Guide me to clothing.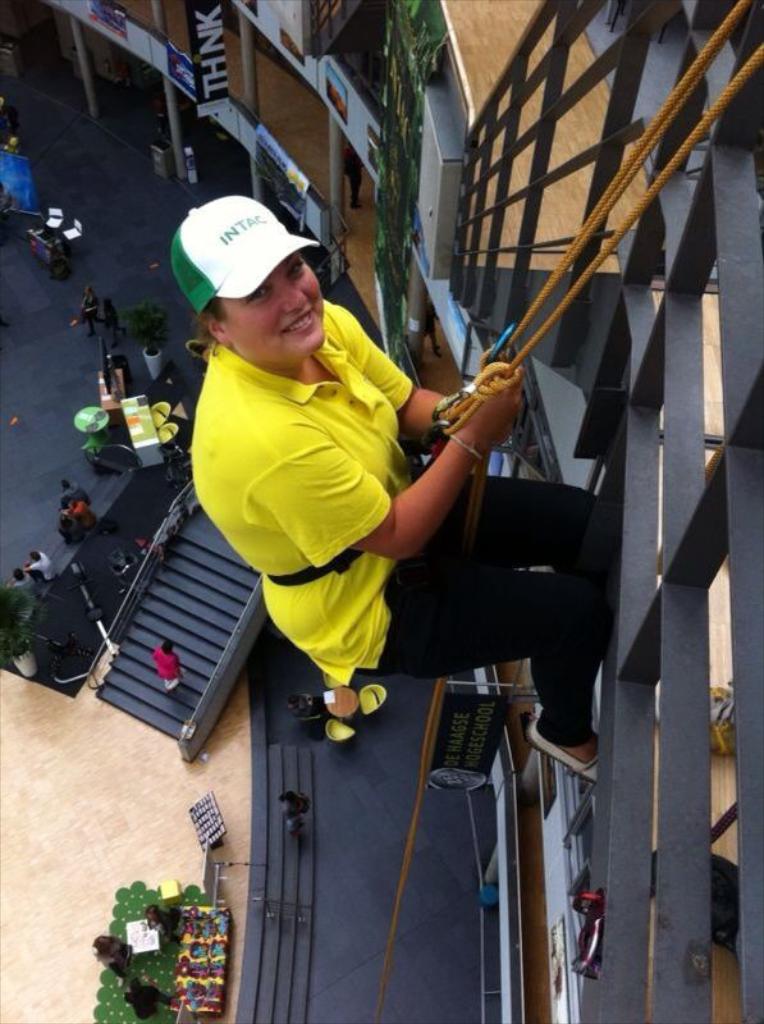
Guidance: (x1=193, y1=301, x2=412, y2=687).
